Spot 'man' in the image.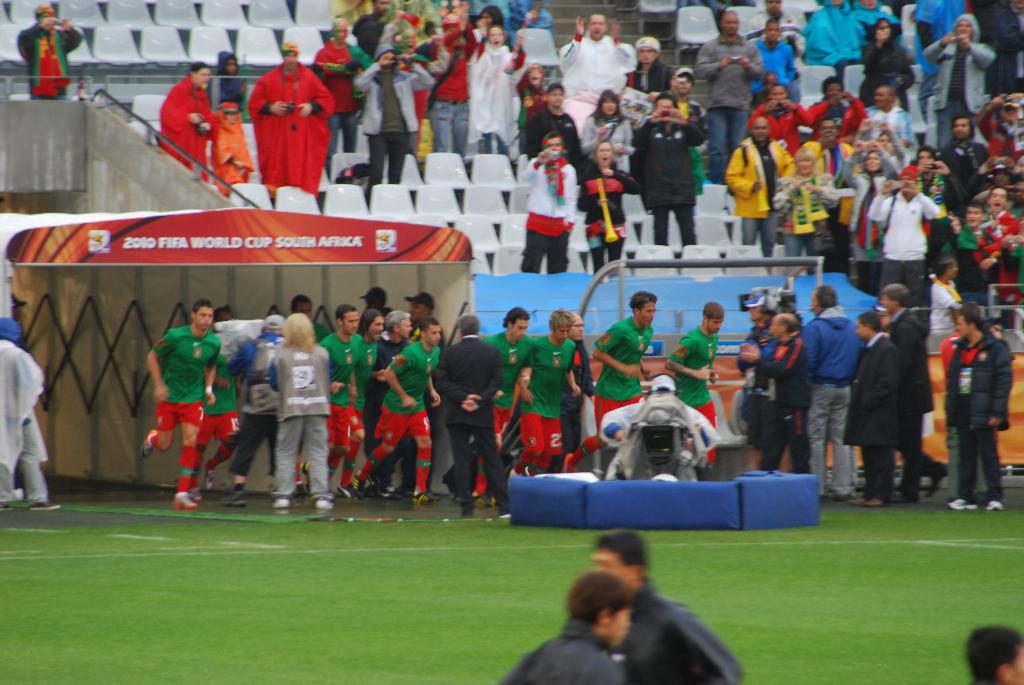
'man' found at l=916, t=151, r=961, b=257.
